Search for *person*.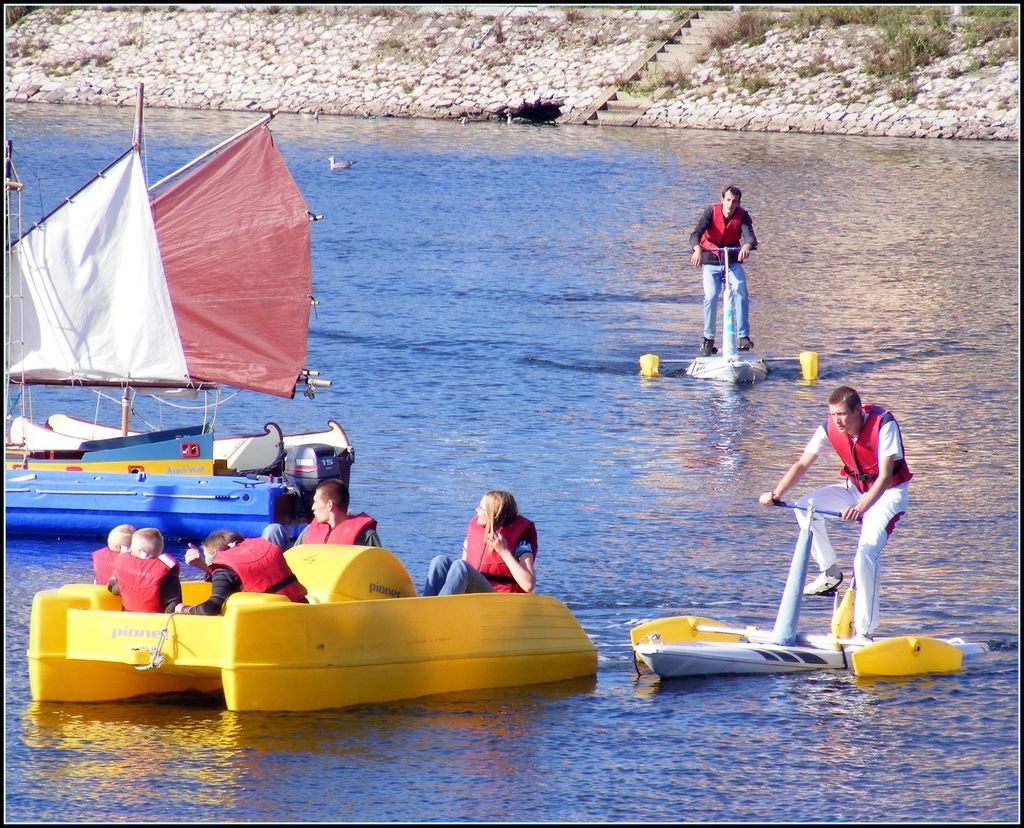
Found at bbox=(687, 188, 757, 357).
